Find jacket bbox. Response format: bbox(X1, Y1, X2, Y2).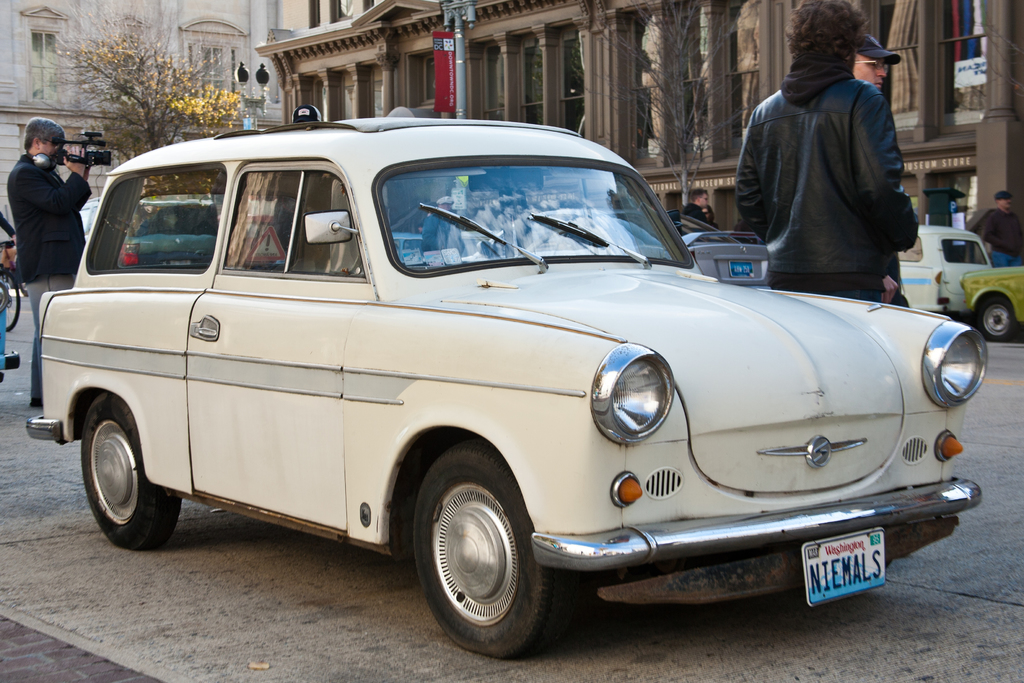
bbox(737, 35, 923, 237).
